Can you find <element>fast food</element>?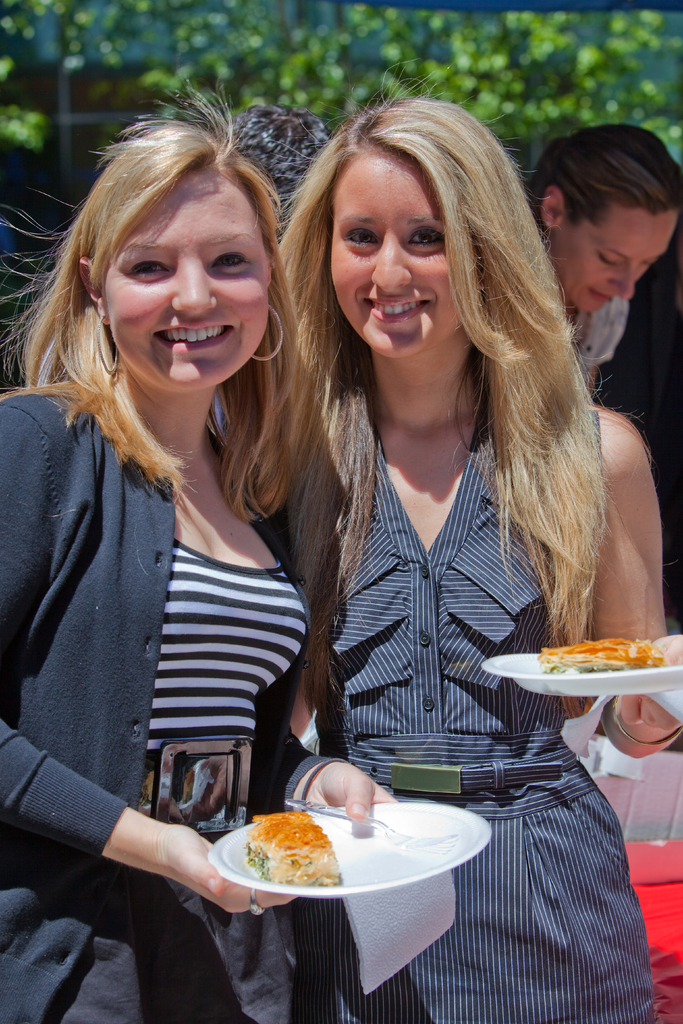
Yes, bounding box: 538/636/656/676.
